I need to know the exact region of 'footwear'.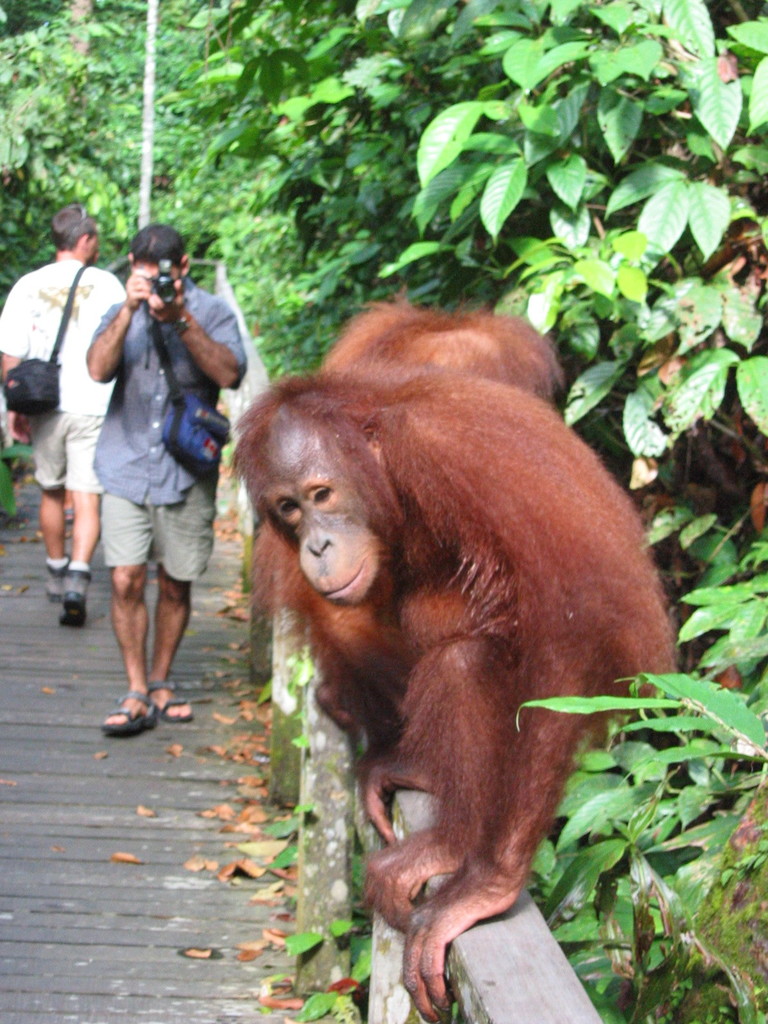
Region: 58,566,98,628.
